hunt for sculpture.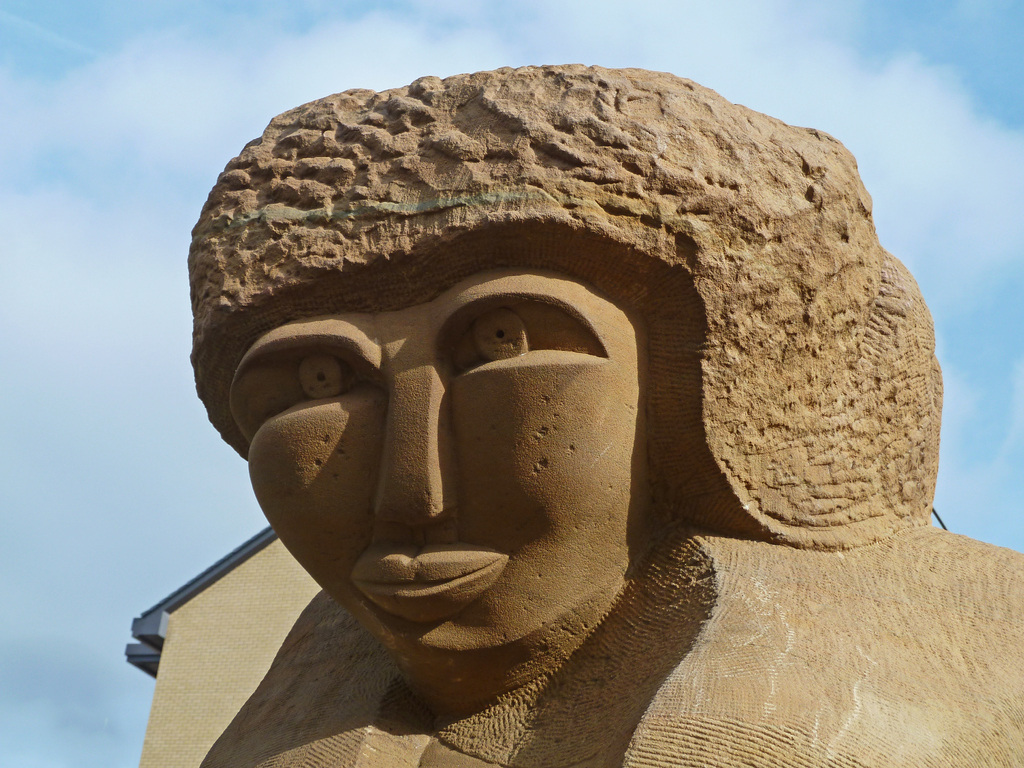
Hunted down at 169, 56, 1023, 767.
